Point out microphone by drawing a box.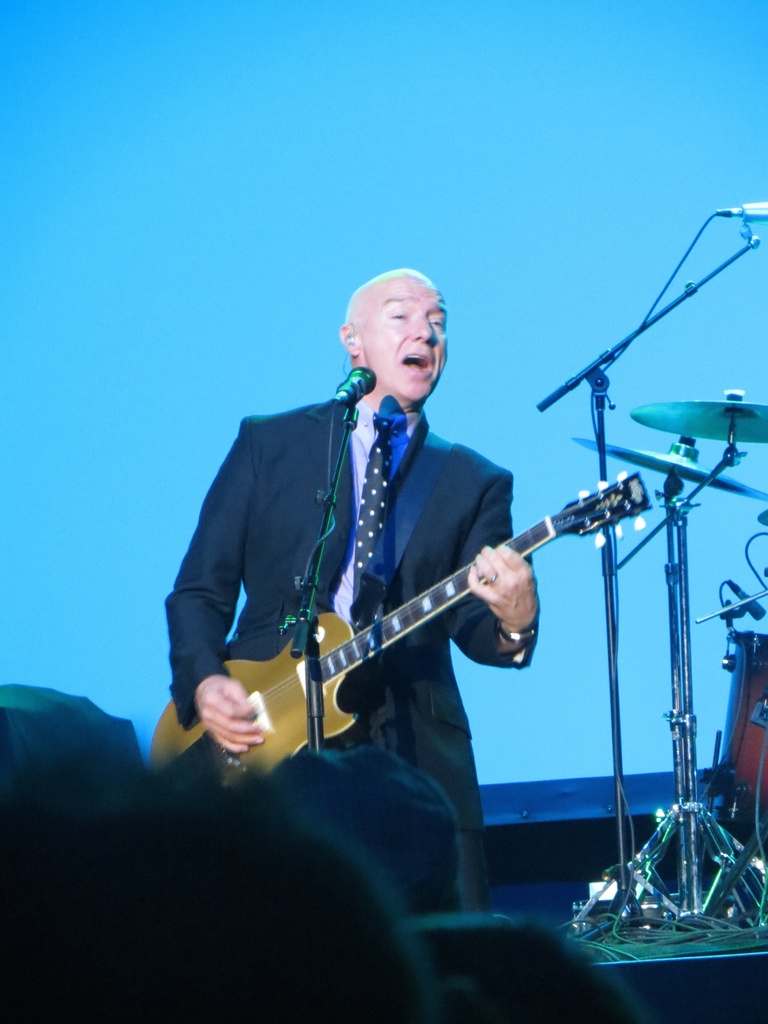
box=[730, 581, 765, 620].
